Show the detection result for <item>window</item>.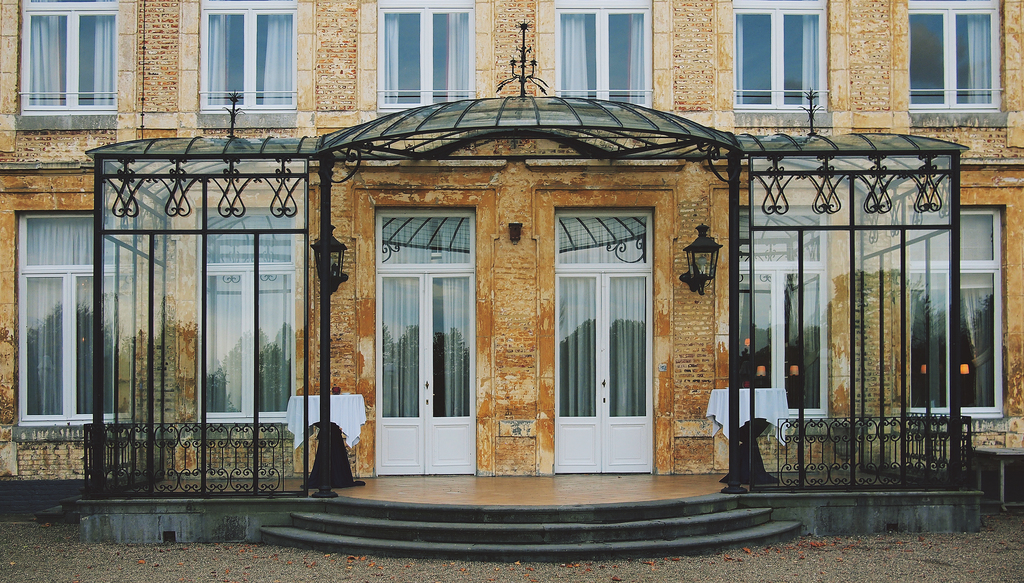
region(740, 202, 829, 421).
